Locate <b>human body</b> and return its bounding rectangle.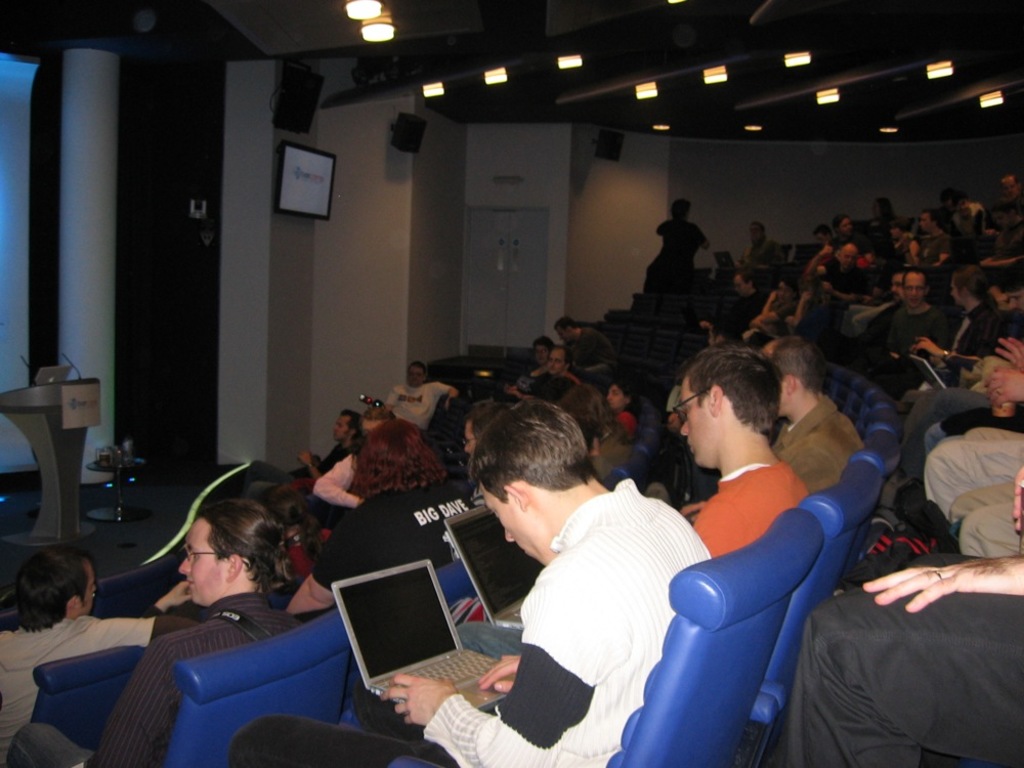
{"left": 554, "top": 315, "right": 614, "bottom": 381}.
